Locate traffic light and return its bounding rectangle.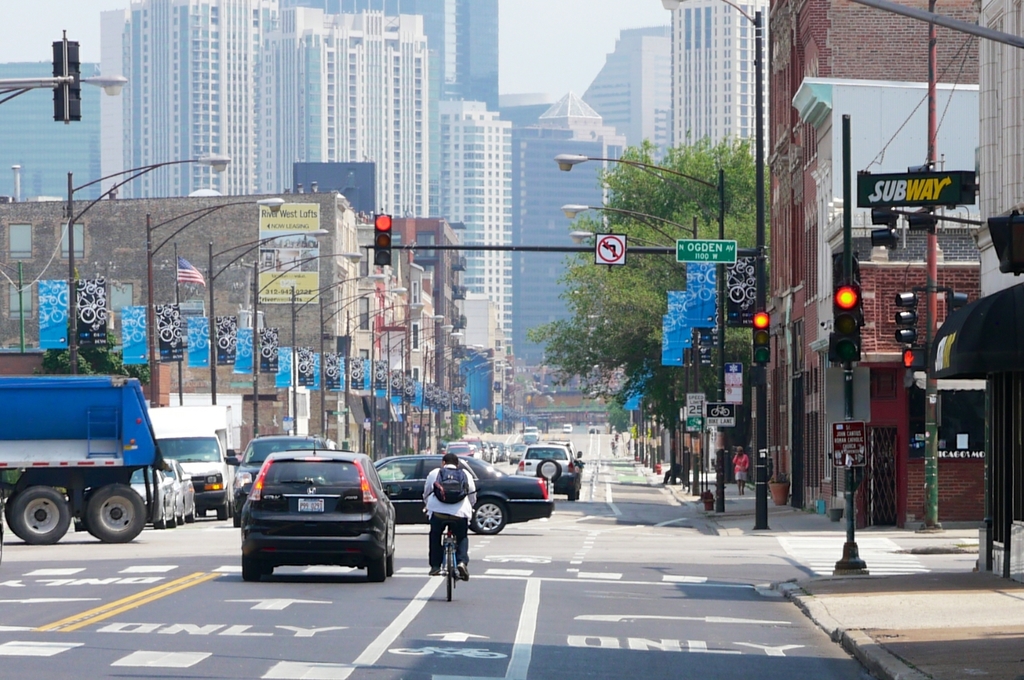
l=948, t=286, r=967, b=313.
